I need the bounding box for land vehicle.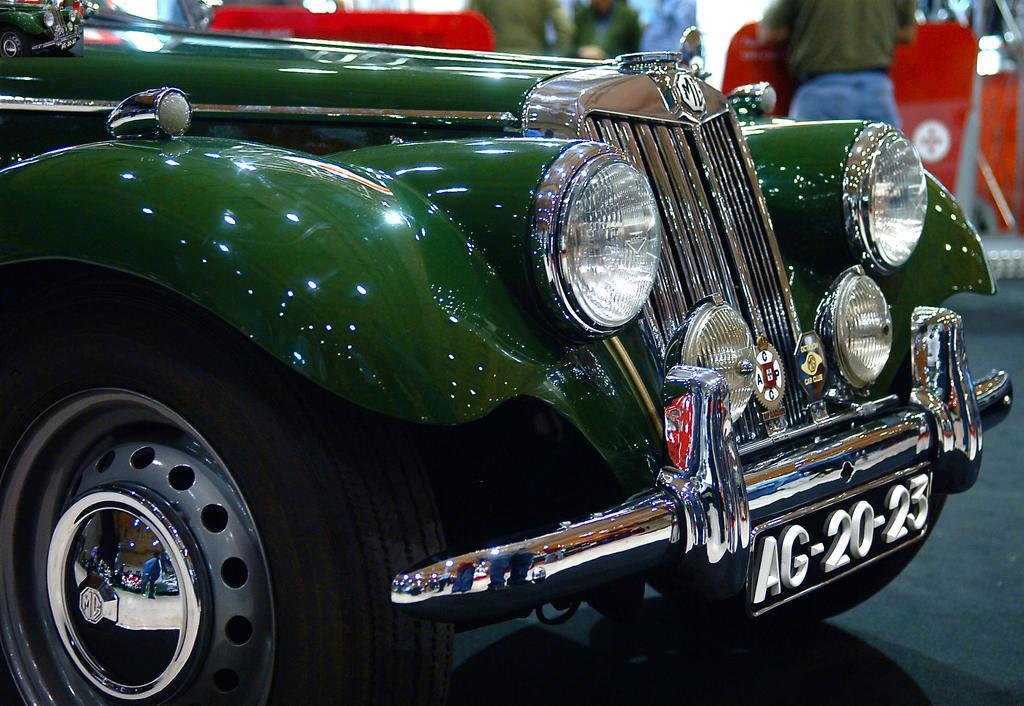
Here it is: 42 0 970 705.
